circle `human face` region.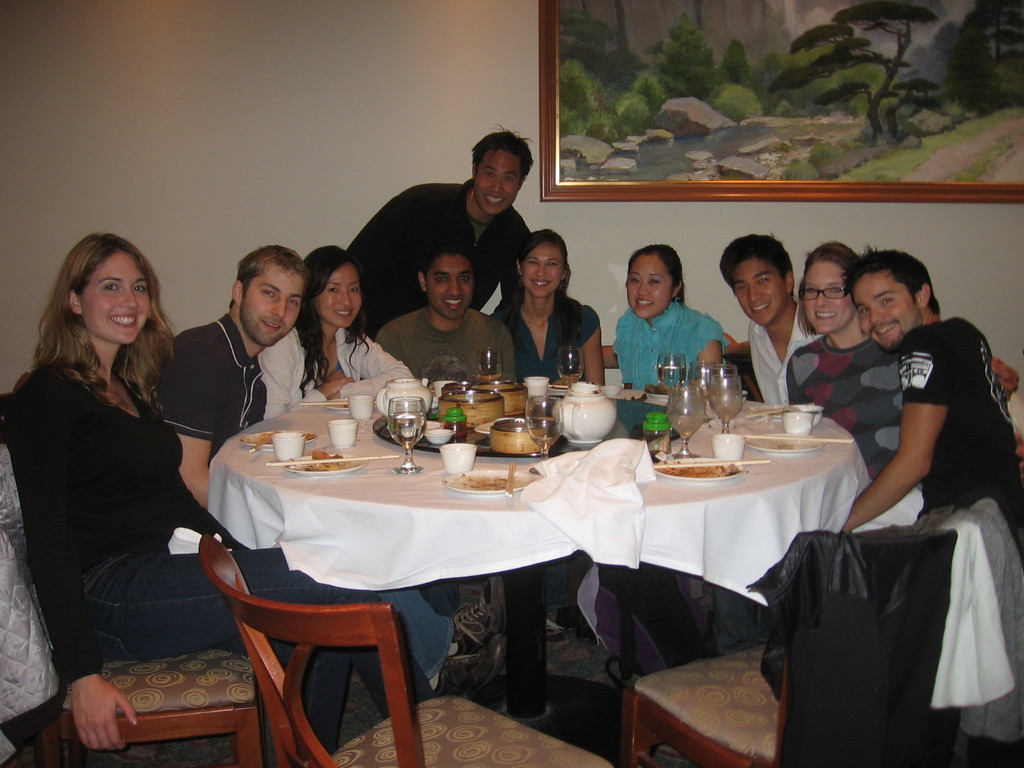
Region: BBox(474, 147, 518, 213).
